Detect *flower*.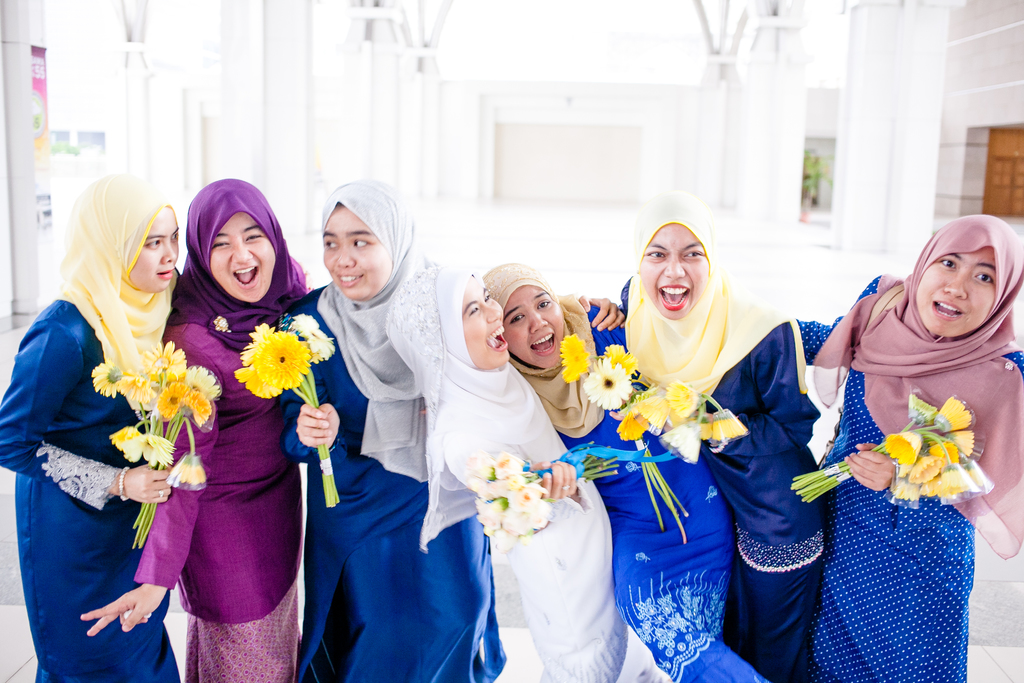
Detected at 630 394 673 429.
